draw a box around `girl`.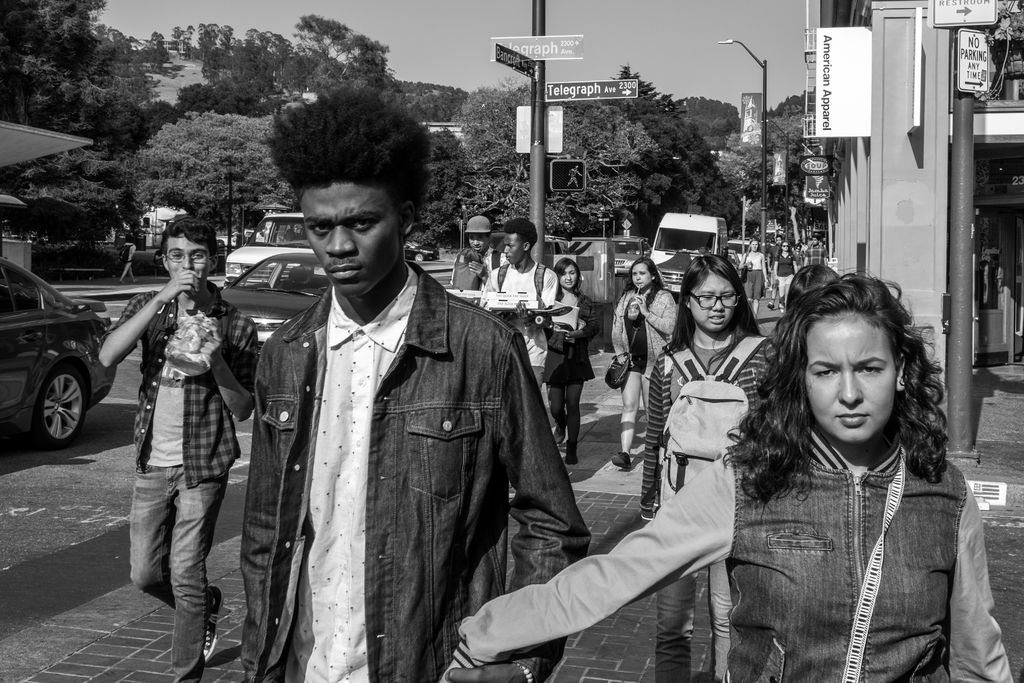
x1=640, y1=254, x2=780, y2=682.
